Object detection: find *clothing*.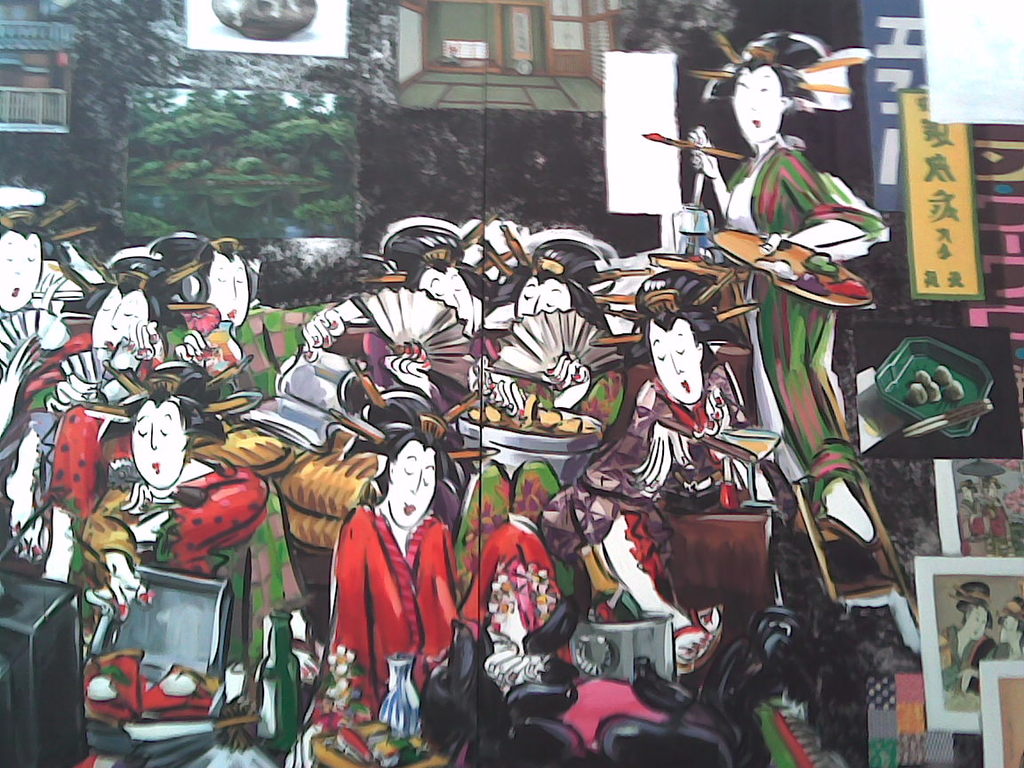
rect(980, 638, 1023, 676).
